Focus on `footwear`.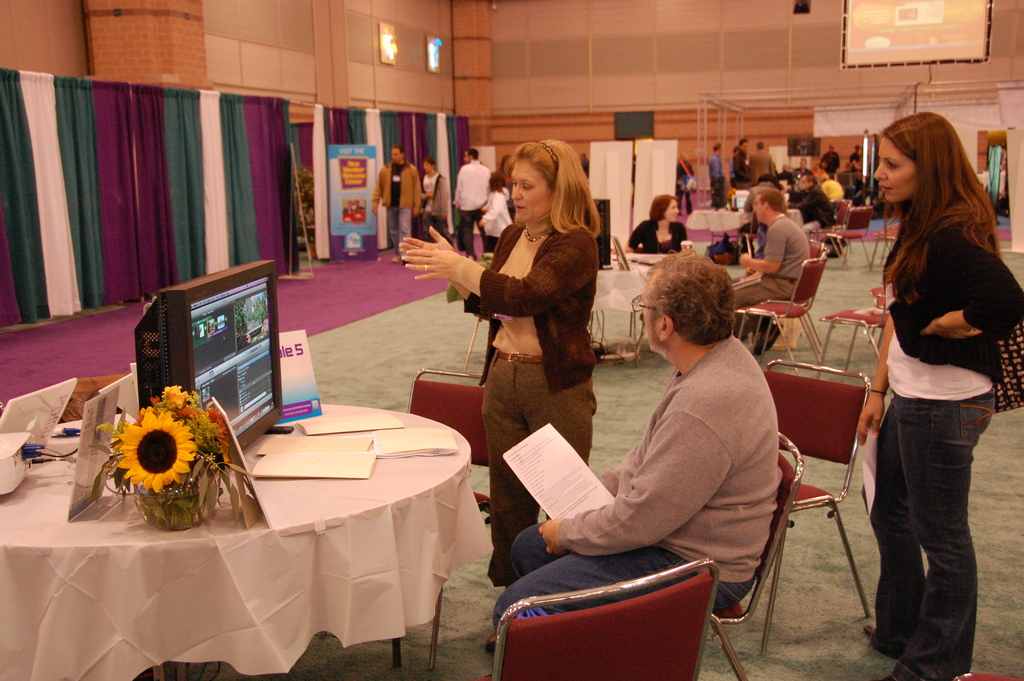
Focused at BBox(862, 622, 874, 634).
